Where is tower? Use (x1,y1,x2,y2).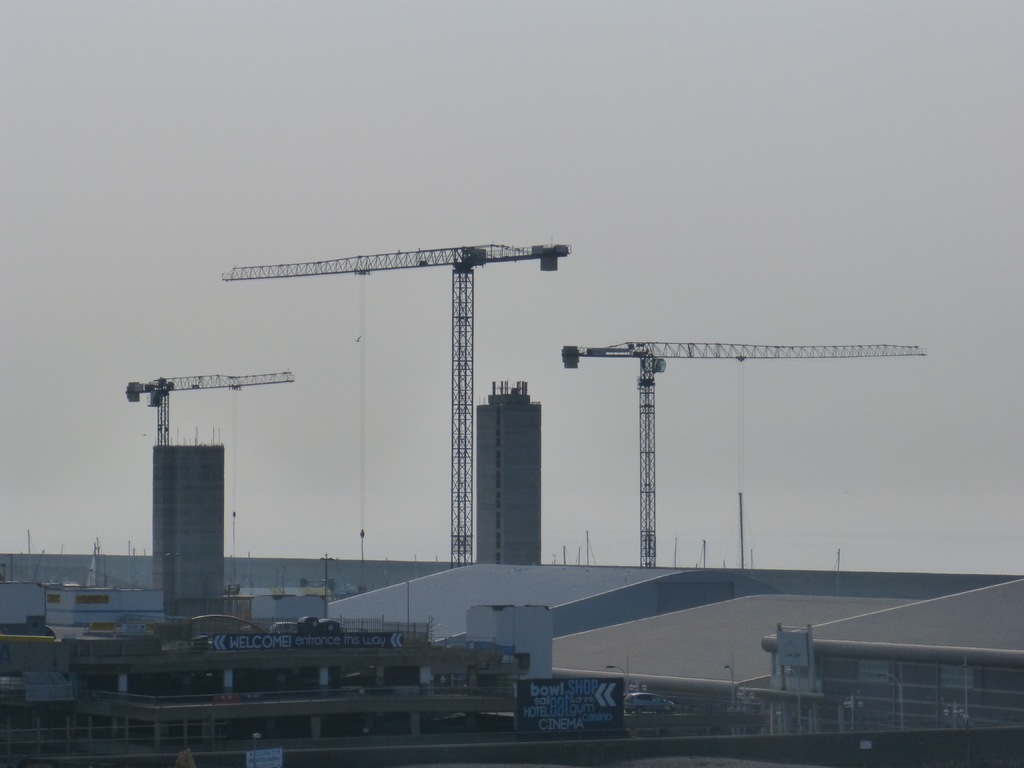
(150,438,225,620).
